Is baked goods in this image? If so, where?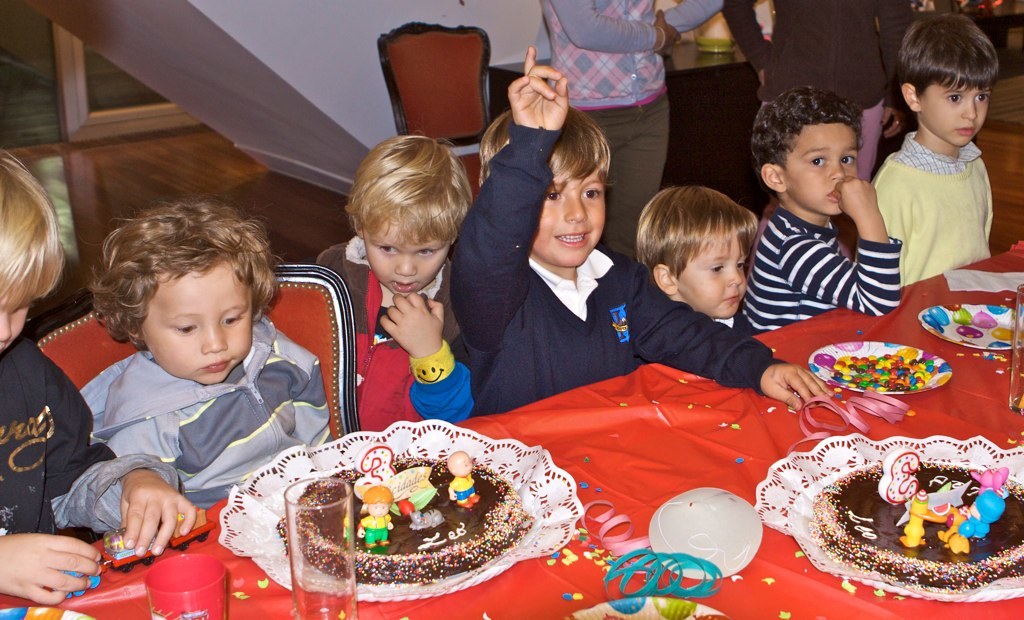
Yes, at <box>815,446,1023,600</box>.
